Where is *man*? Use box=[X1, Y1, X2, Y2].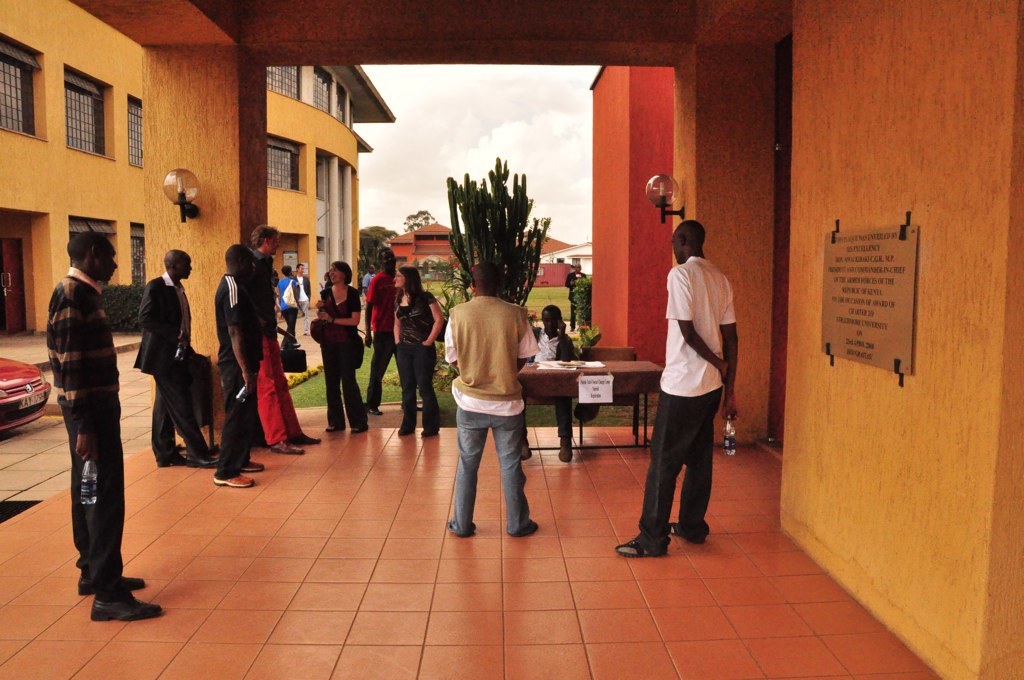
box=[517, 302, 573, 461].
